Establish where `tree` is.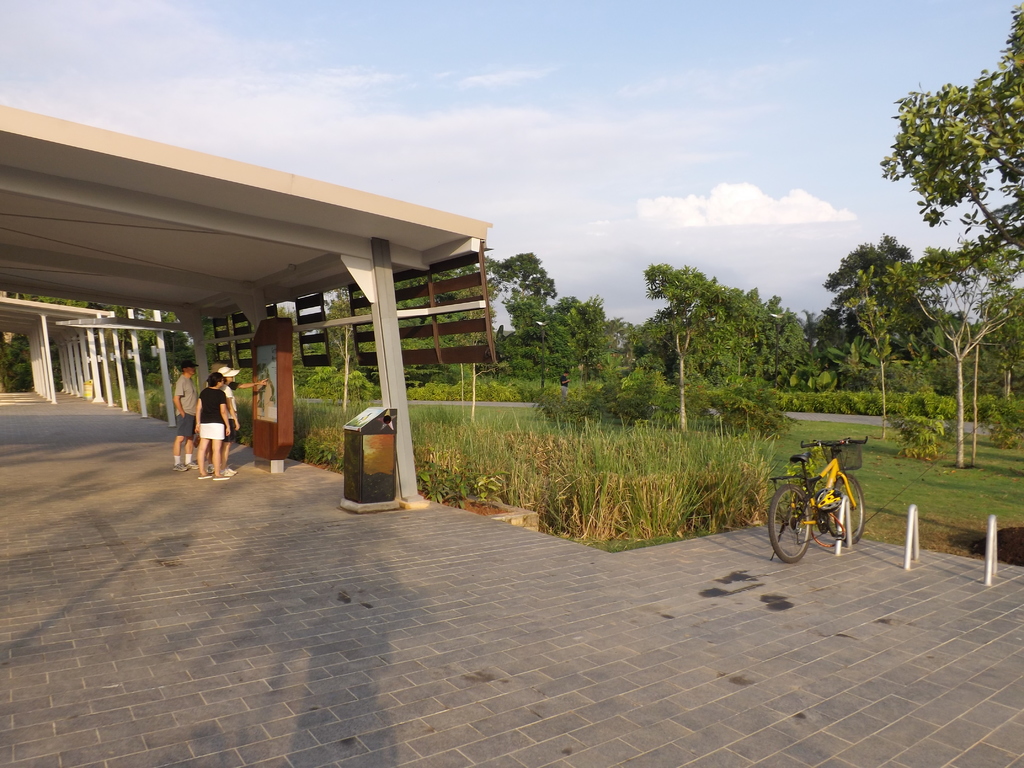
Established at x1=876, y1=59, x2=1008, y2=405.
